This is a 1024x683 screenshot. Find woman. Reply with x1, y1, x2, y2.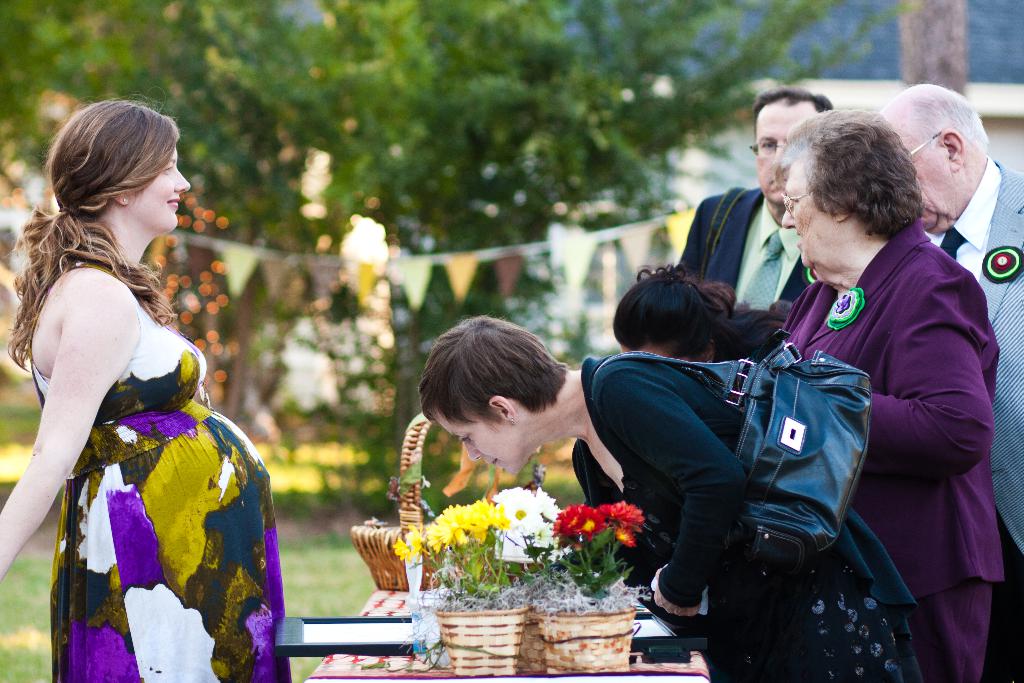
12, 85, 248, 682.
